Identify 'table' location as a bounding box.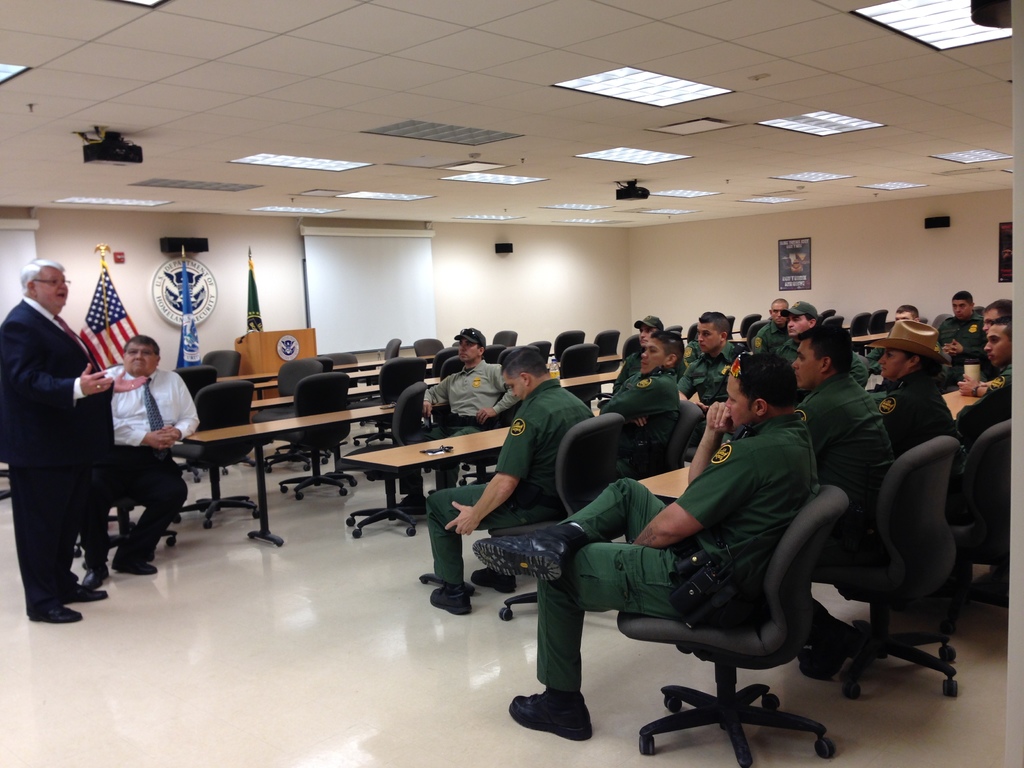
x1=227, y1=368, x2=279, y2=390.
